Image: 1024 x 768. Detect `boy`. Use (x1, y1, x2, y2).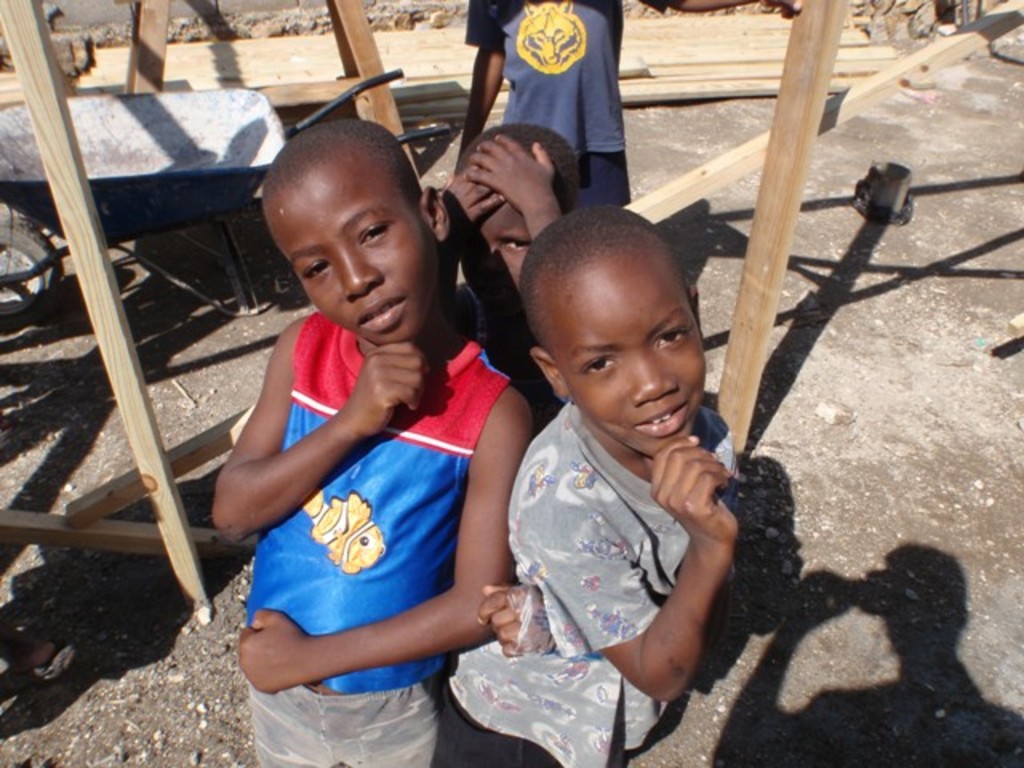
(218, 117, 531, 766).
